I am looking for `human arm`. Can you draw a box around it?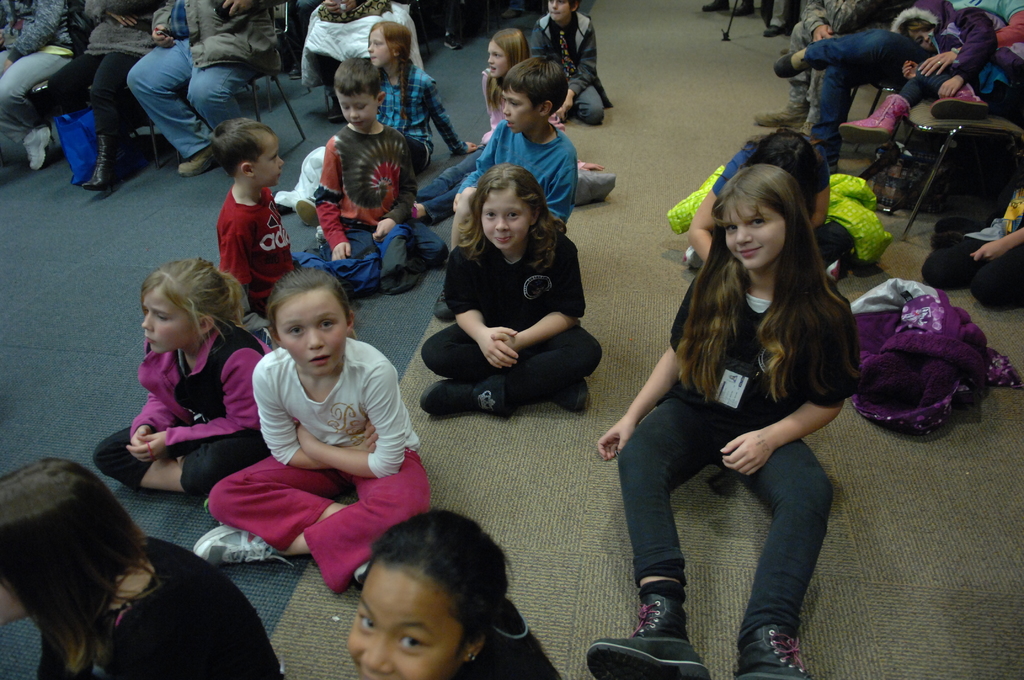
Sure, the bounding box is <region>0, 0, 63, 56</region>.
